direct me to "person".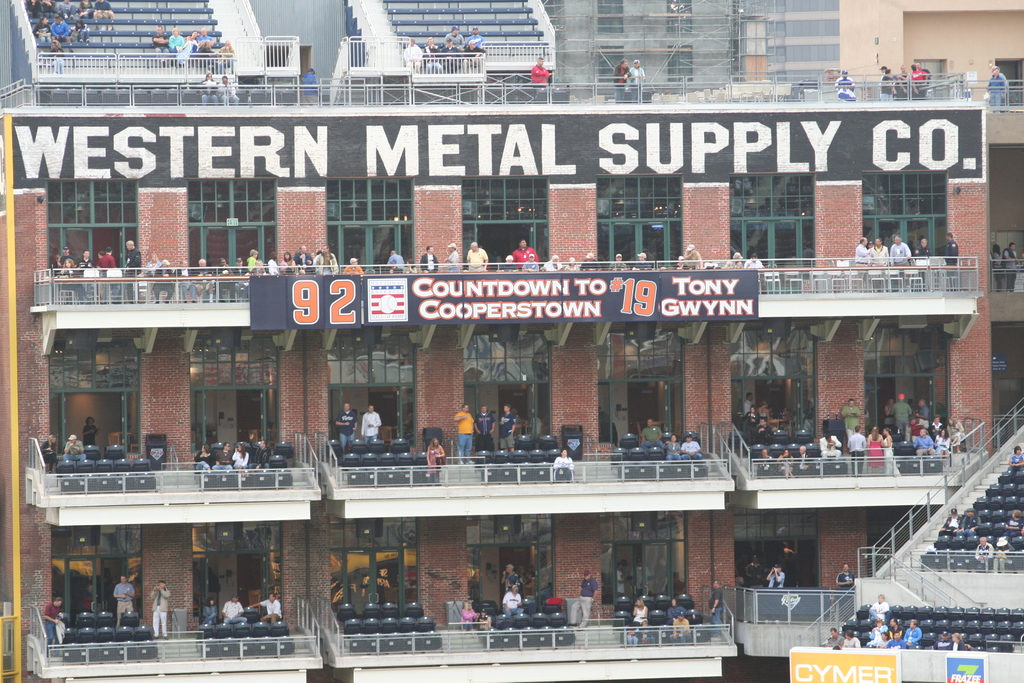
Direction: [683,244,702,270].
